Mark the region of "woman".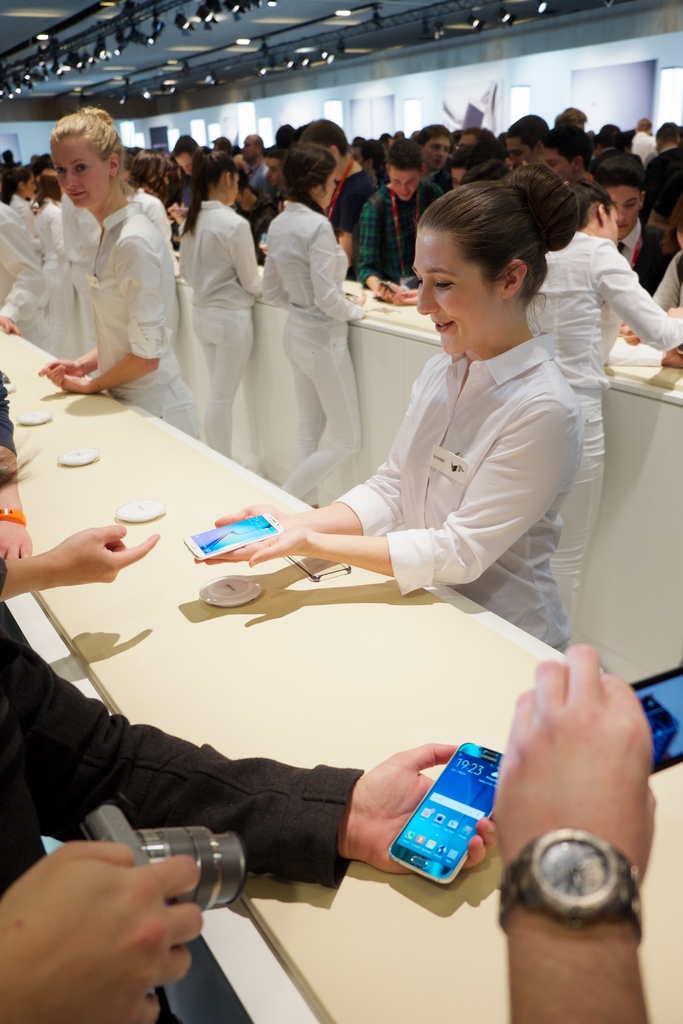
Region: 179,147,265,464.
